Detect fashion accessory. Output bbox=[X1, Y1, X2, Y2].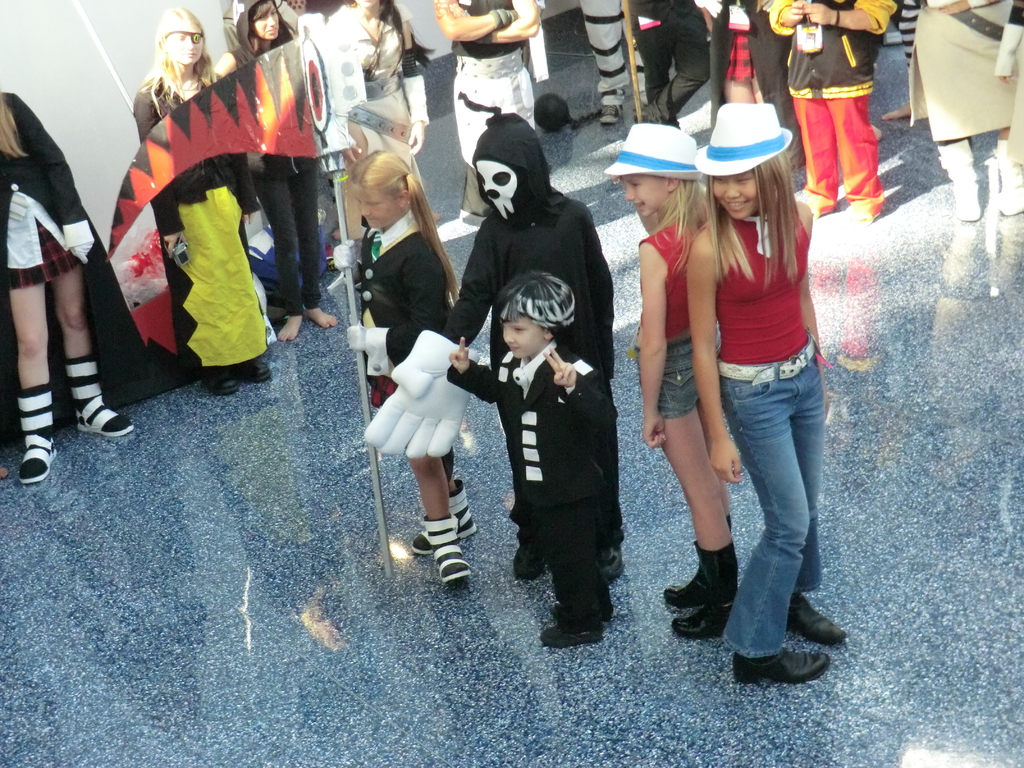
bbox=[693, 103, 796, 179].
